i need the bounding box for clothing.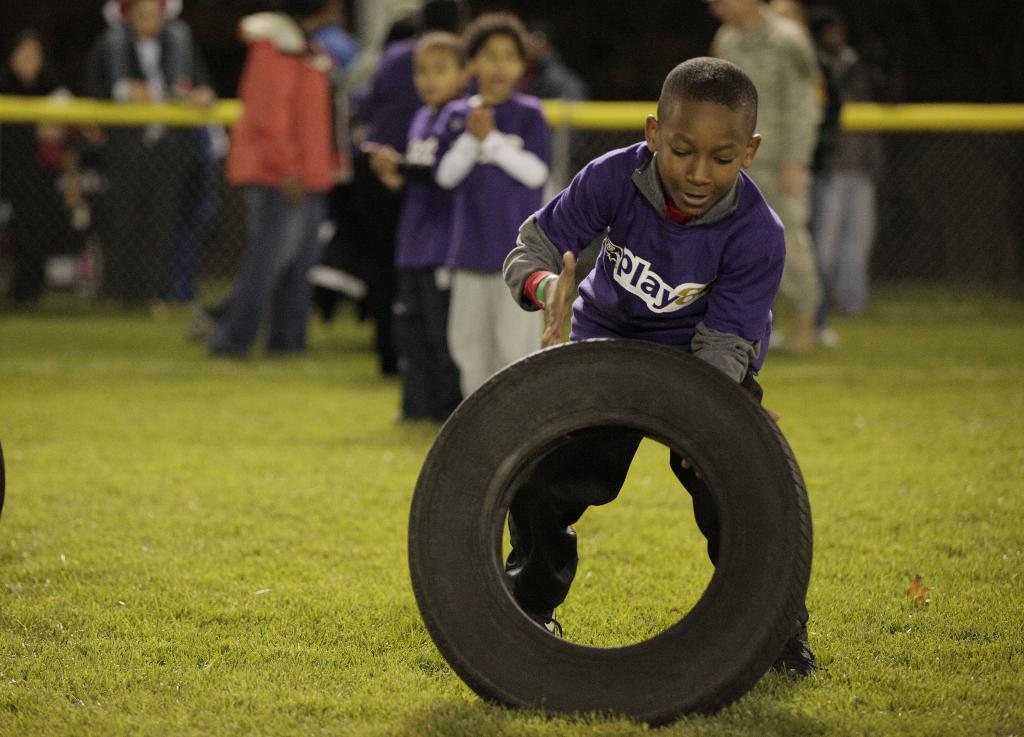
Here it is: <region>342, 46, 426, 311</region>.
